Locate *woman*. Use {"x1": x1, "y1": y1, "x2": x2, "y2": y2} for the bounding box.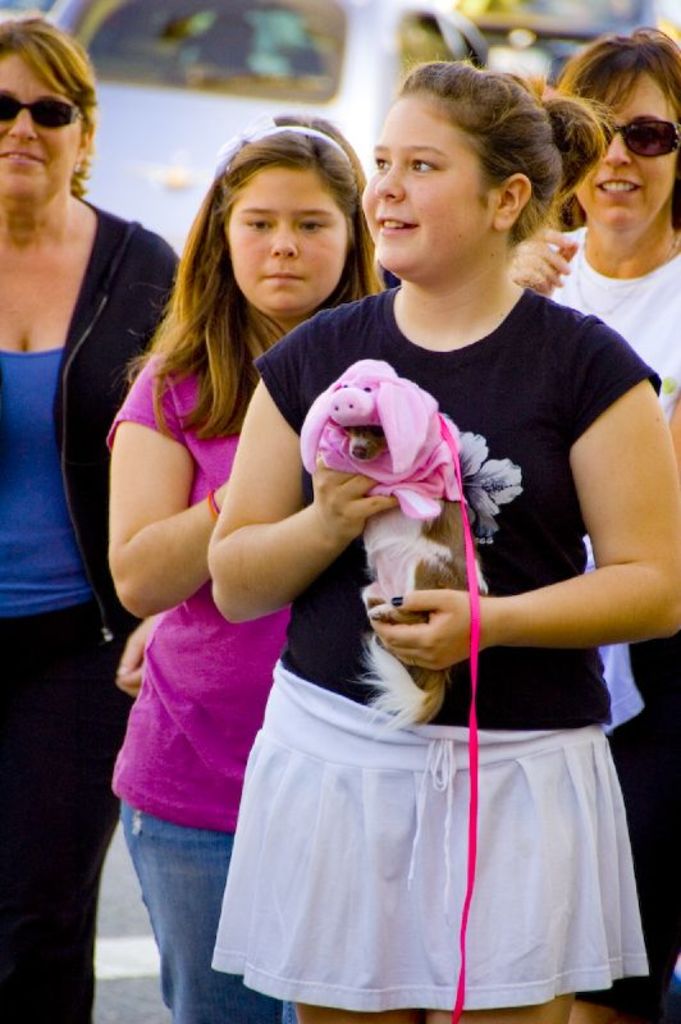
{"x1": 113, "y1": 111, "x2": 384, "y2": 1016}.
